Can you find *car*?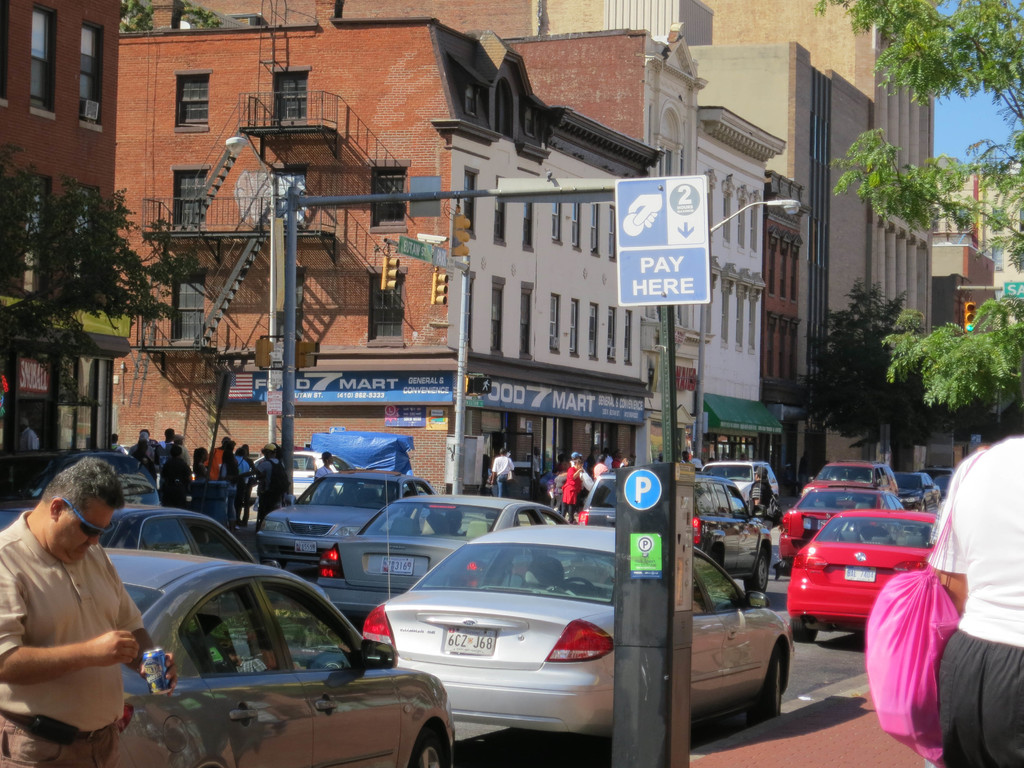
Yes, bounding box: bbox(348, 513, 786, 759).
